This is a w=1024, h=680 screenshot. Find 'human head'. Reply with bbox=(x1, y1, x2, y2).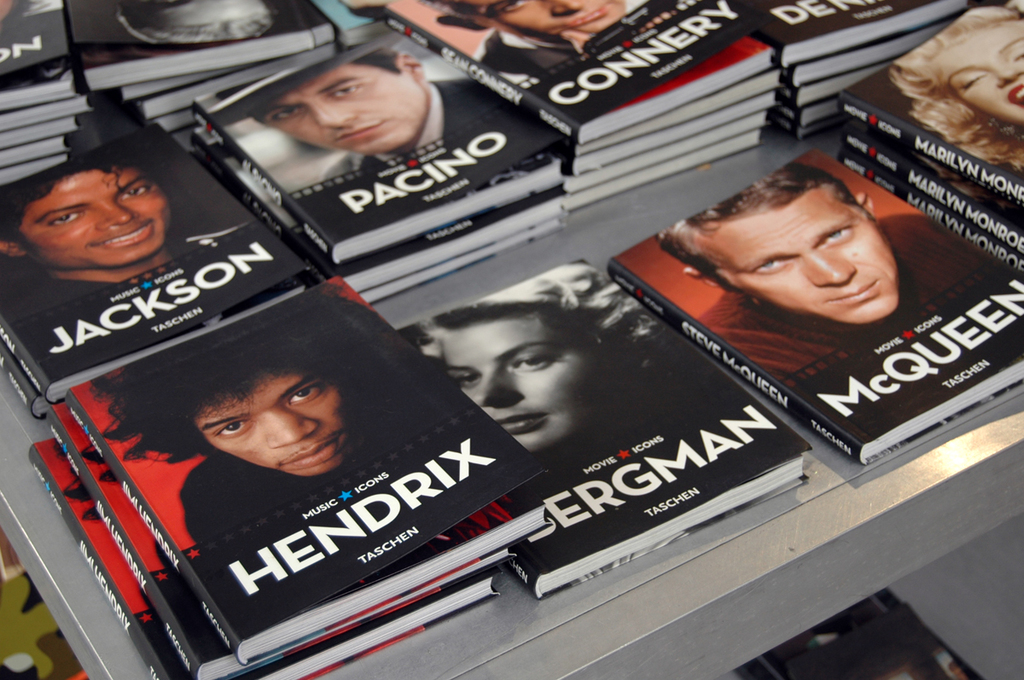
bbox=(883, 0, 1023, 171).
